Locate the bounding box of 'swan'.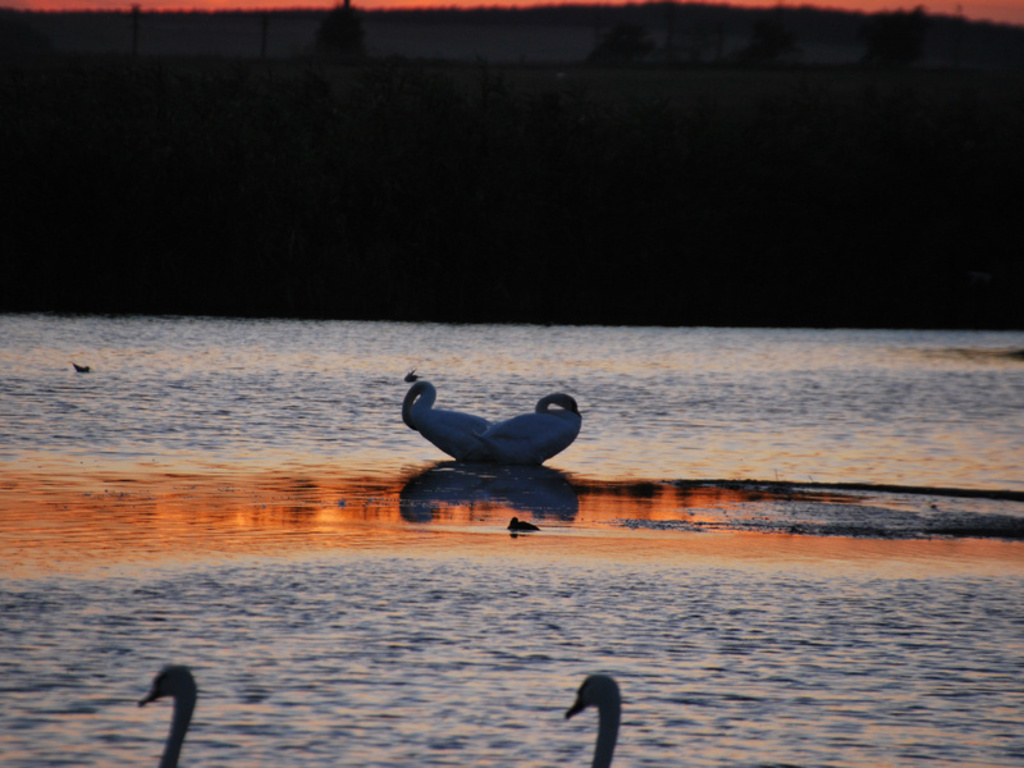
Bounding box: (567, 672, 628, 767).
